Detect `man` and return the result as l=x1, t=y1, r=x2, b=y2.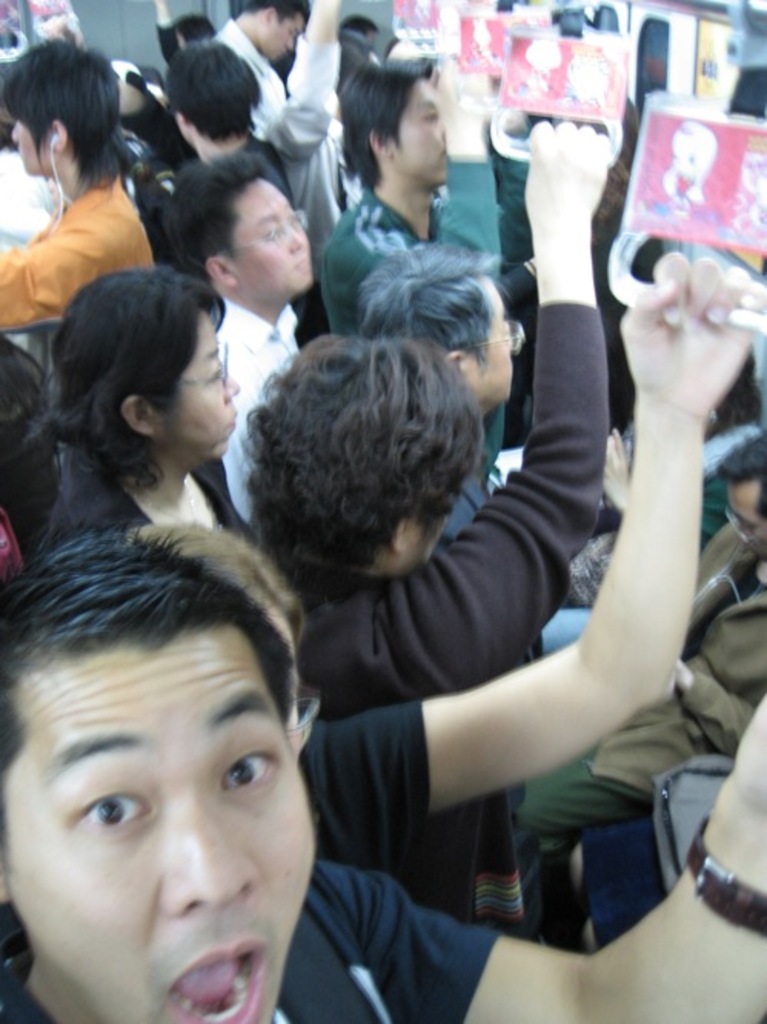
l=0, t=529, r=765, b=1022.
